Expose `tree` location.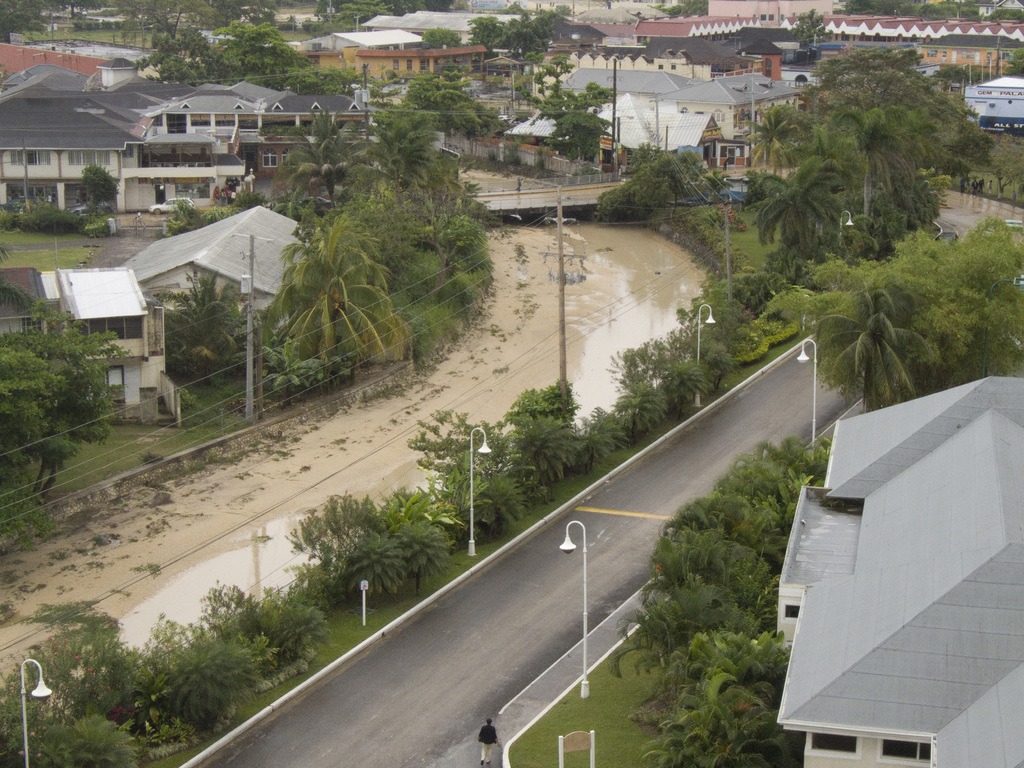
Exposed at <bbox>623, 129, 657, 193</bbox>.
